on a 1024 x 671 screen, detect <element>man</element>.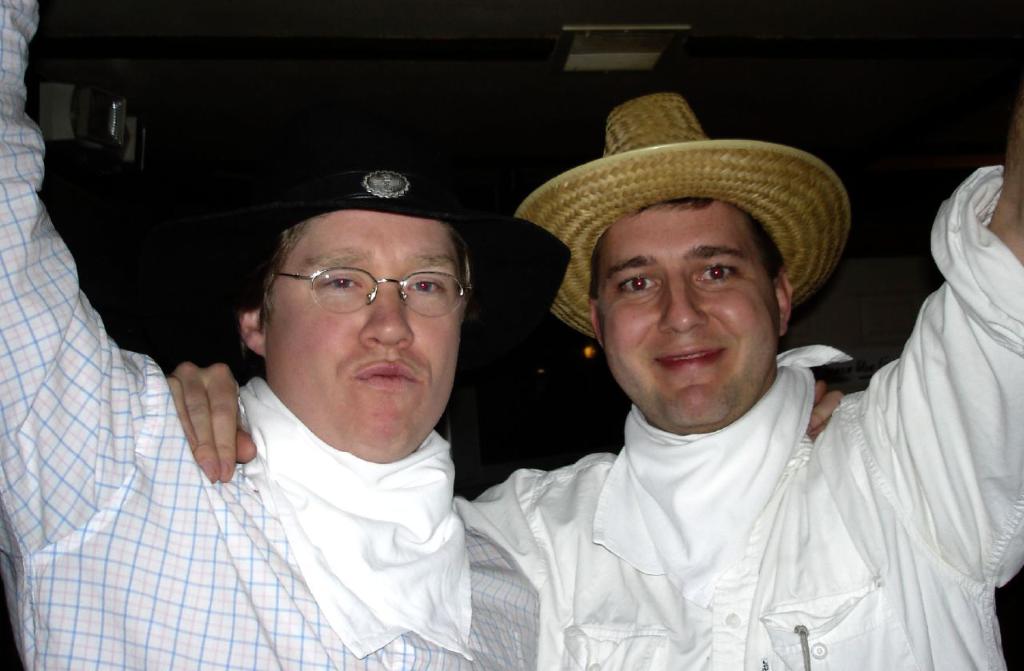
BBox(457, 46, 1023, 670).
